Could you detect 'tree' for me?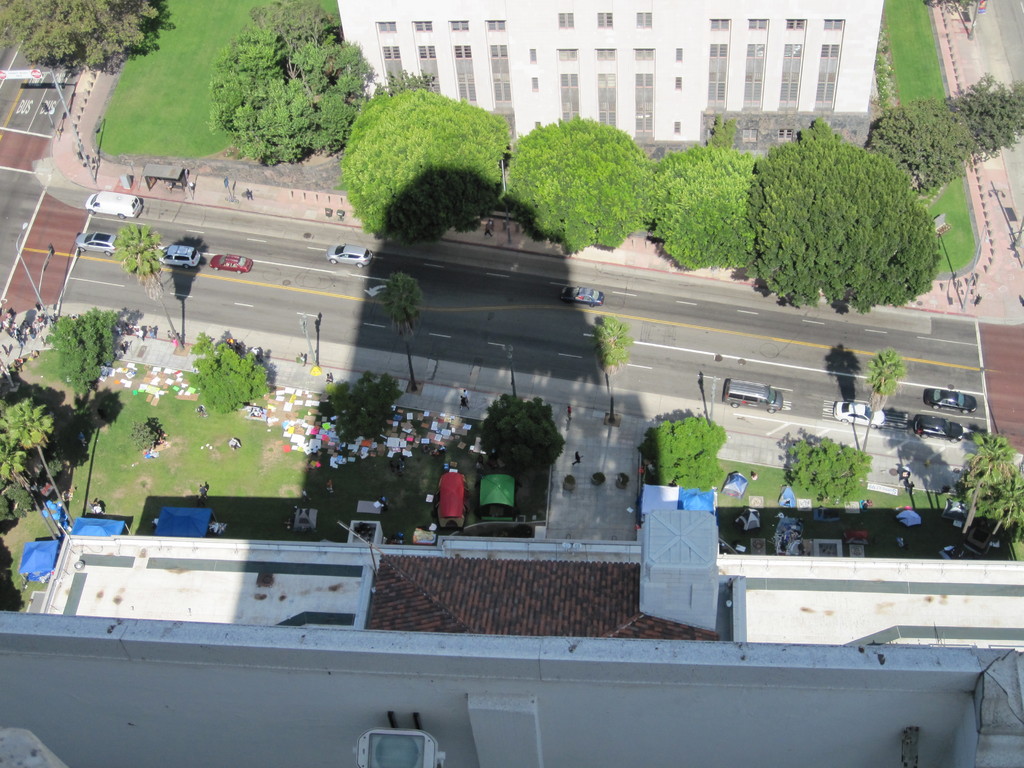
Detection result: Rect(588, 315, 636, 426).
